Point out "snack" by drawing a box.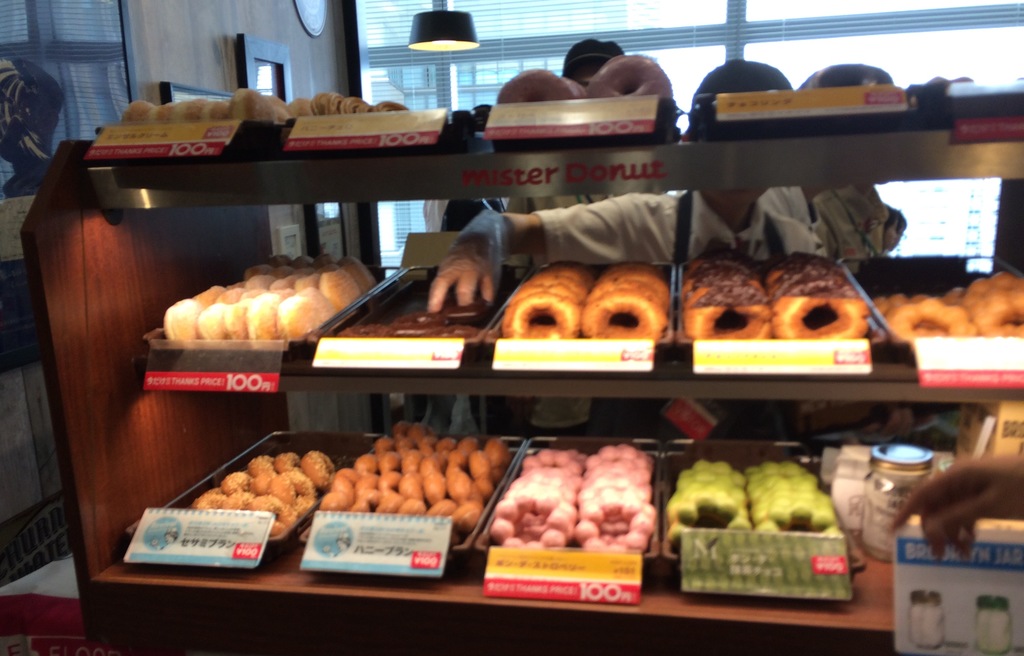
668/453/841/549.
